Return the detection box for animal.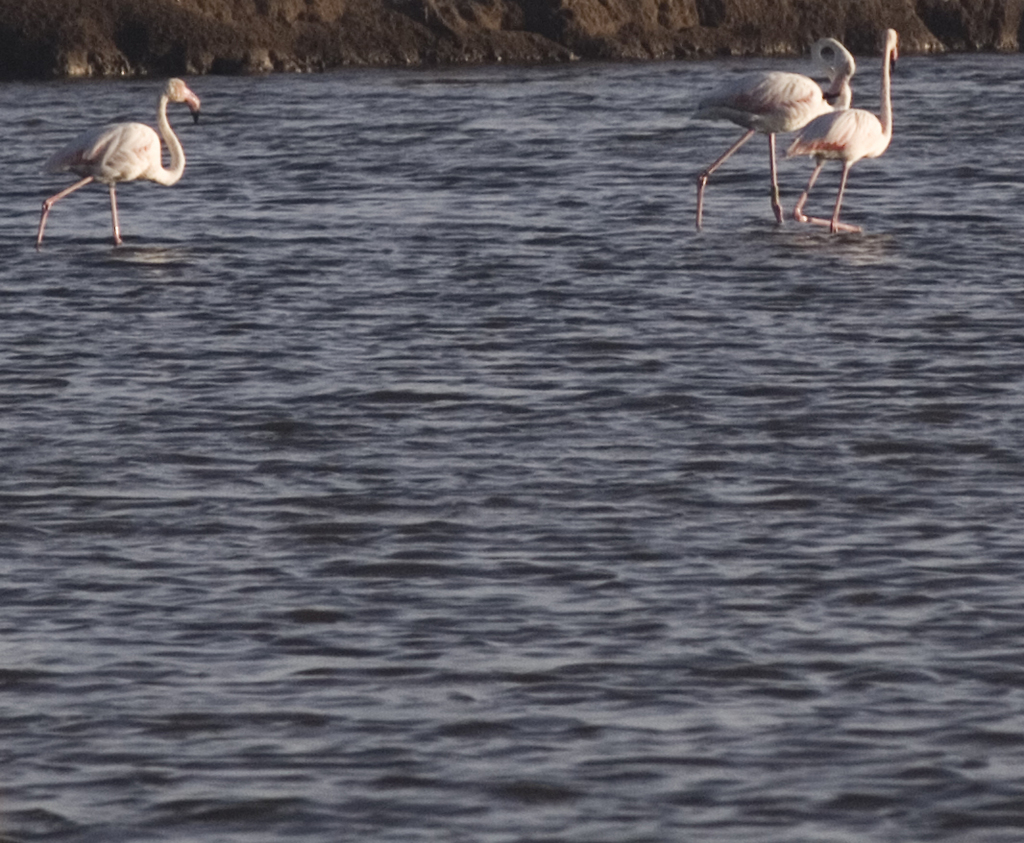
(783,16,902,229).
